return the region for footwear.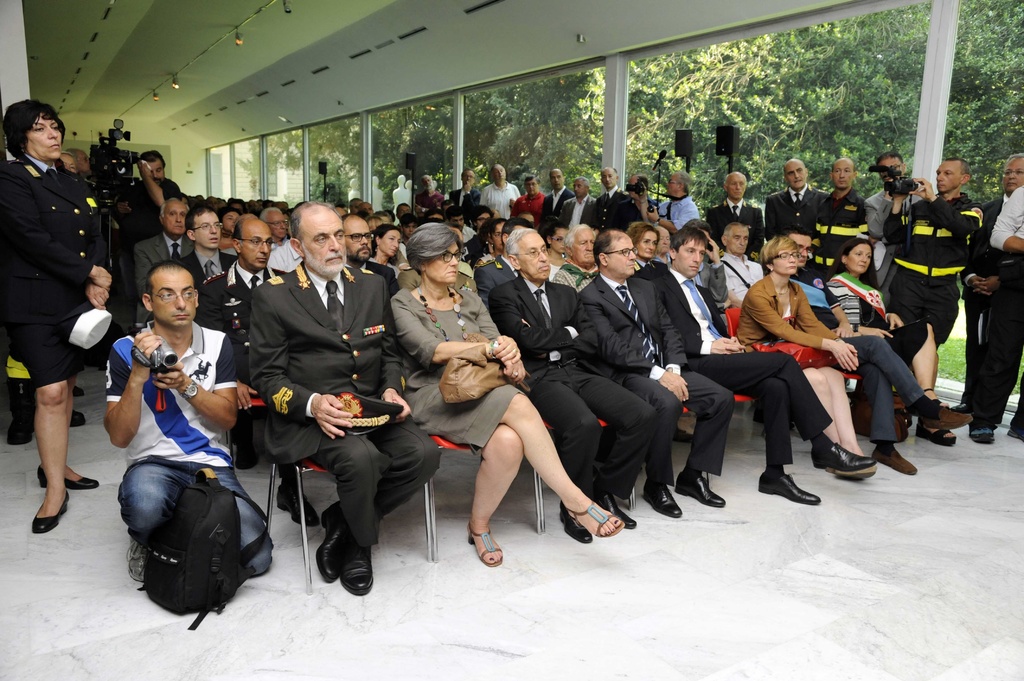
<bbox>968, 423, 993, 443</bbox>.
